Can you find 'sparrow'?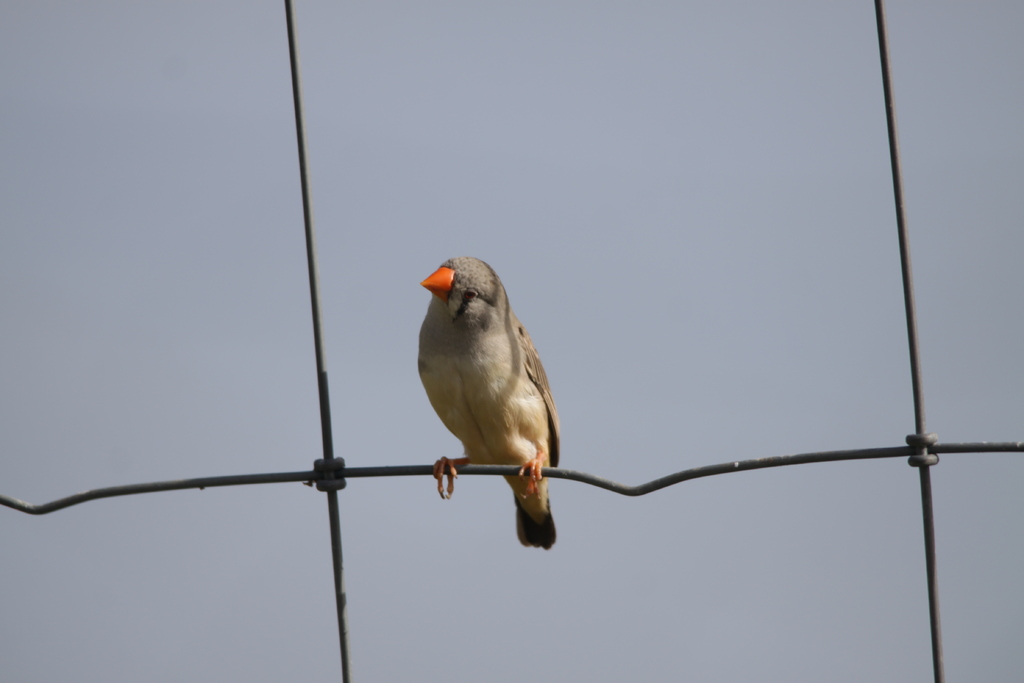
Yes, bounding box: <bbox>417, 256, 554, 545</bbox>.
